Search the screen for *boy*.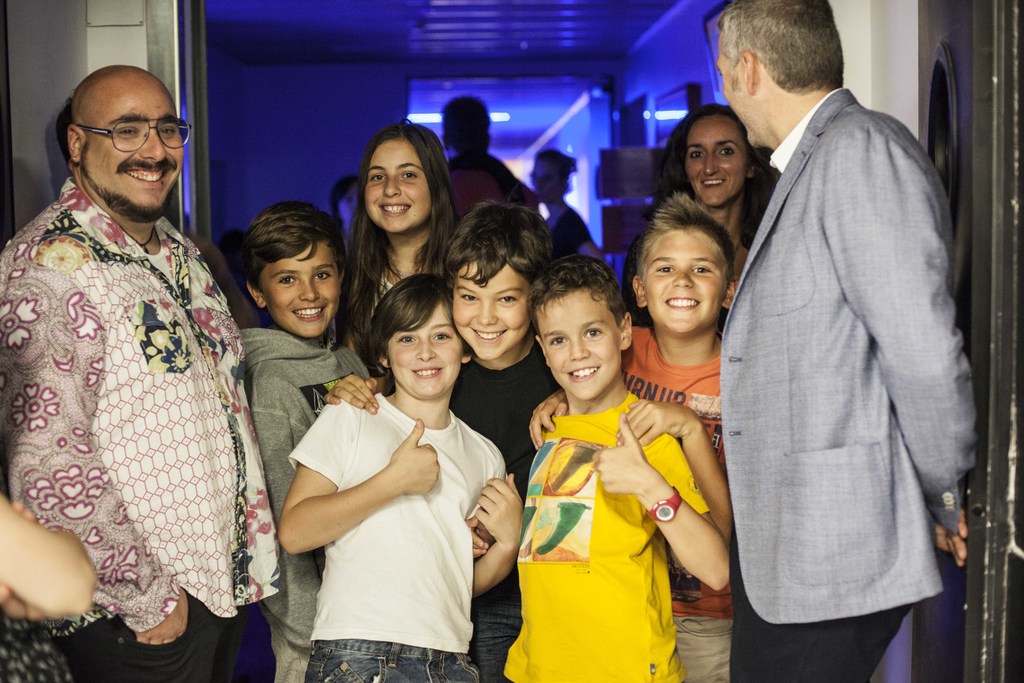
Found at [244,210,374,682].
